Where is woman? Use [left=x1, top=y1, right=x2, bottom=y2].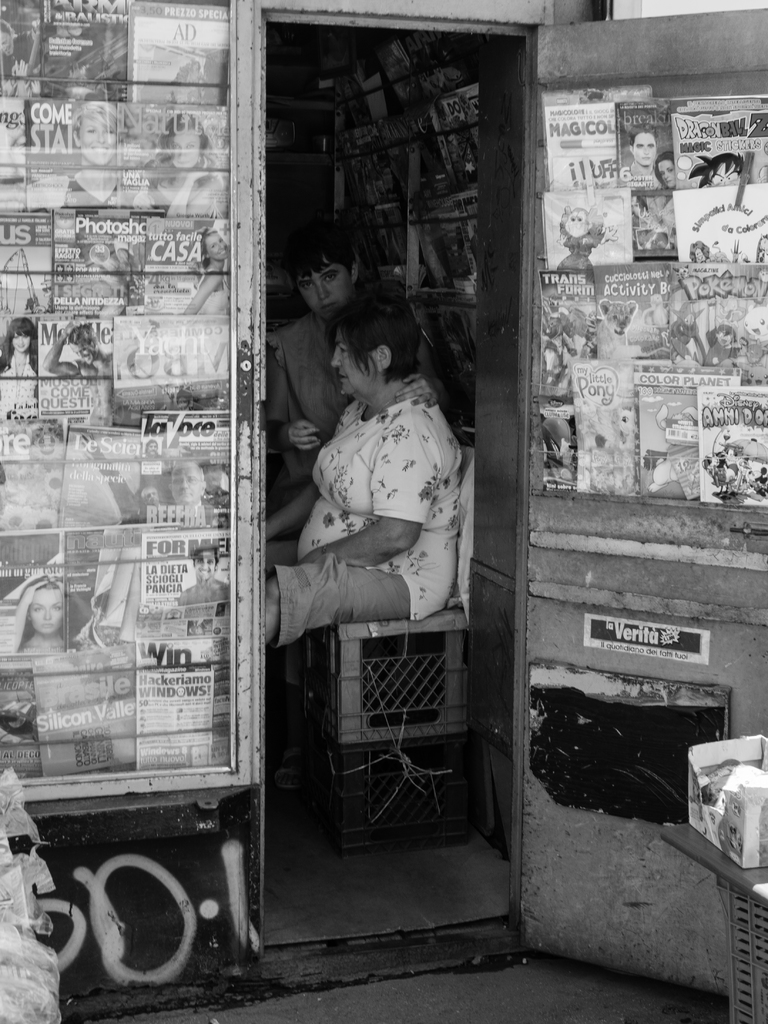
[left=0, top=316, right=29, bottom=378].
